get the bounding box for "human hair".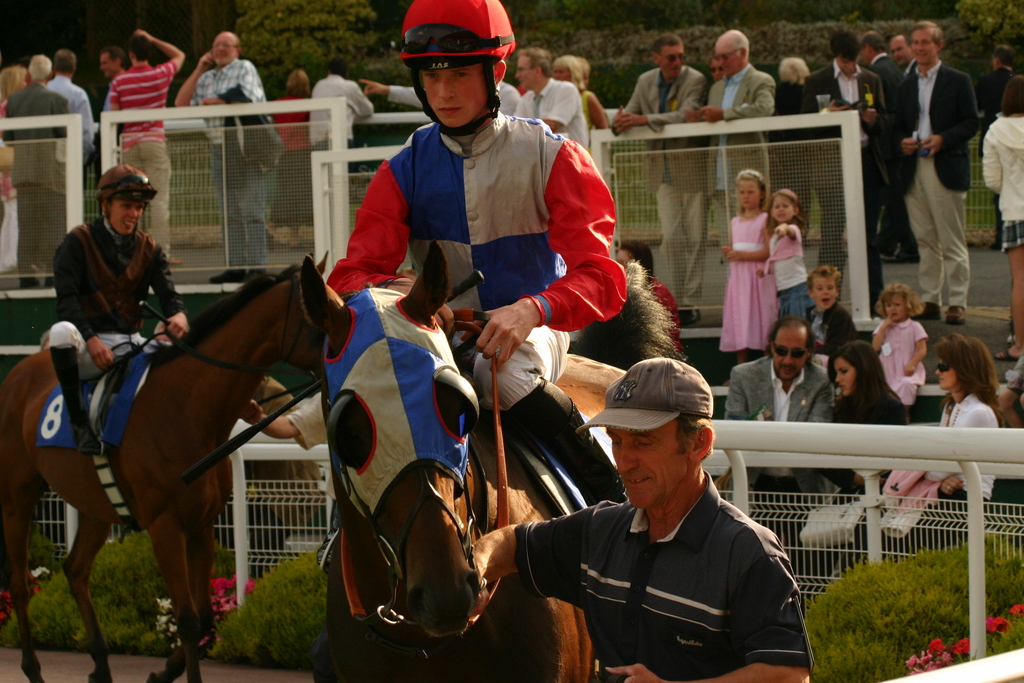
x1=551 y1=54 x2=589 y2=92.
